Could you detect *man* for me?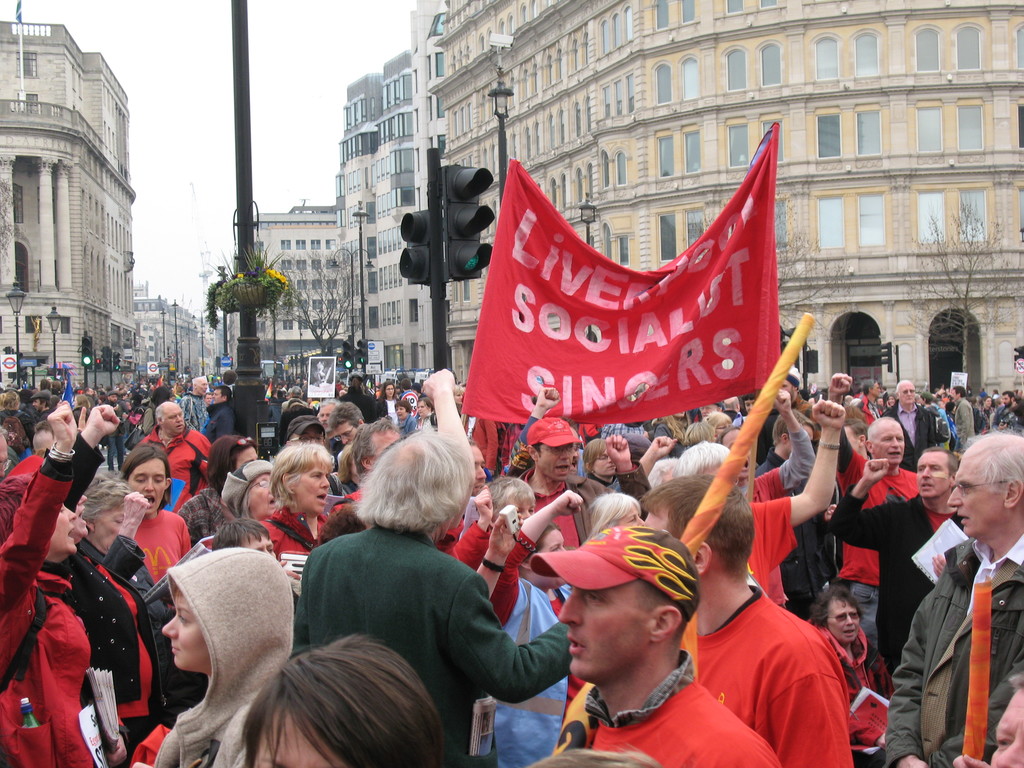
Detection result: <box>851,378,884,415</box>.
